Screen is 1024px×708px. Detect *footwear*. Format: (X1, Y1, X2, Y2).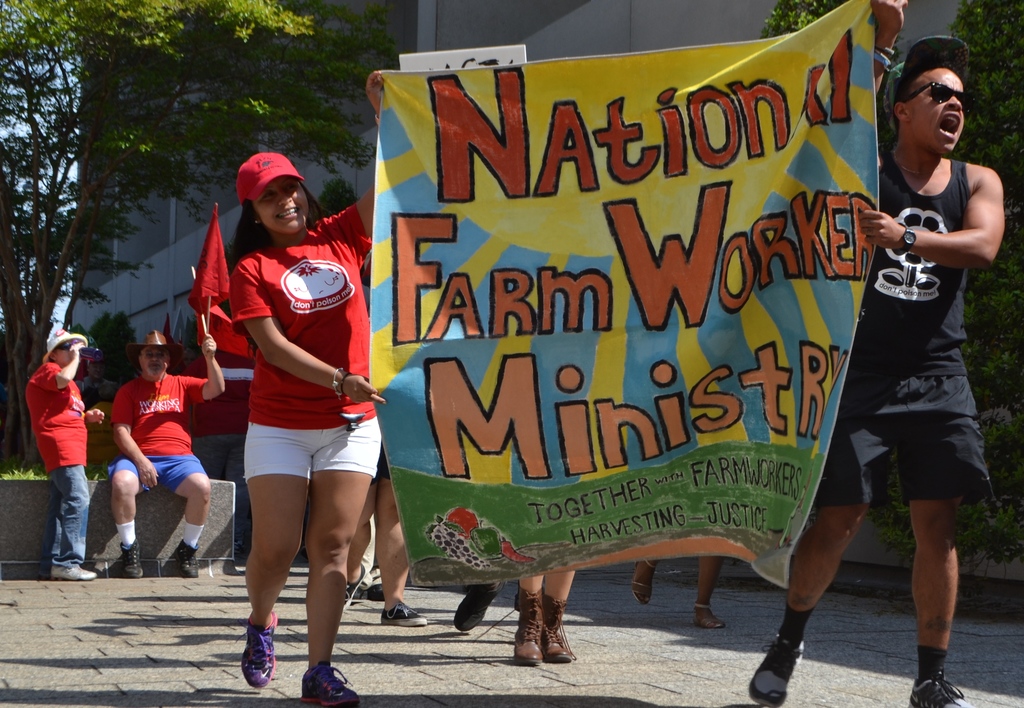
(115, 543, 145, 577).
